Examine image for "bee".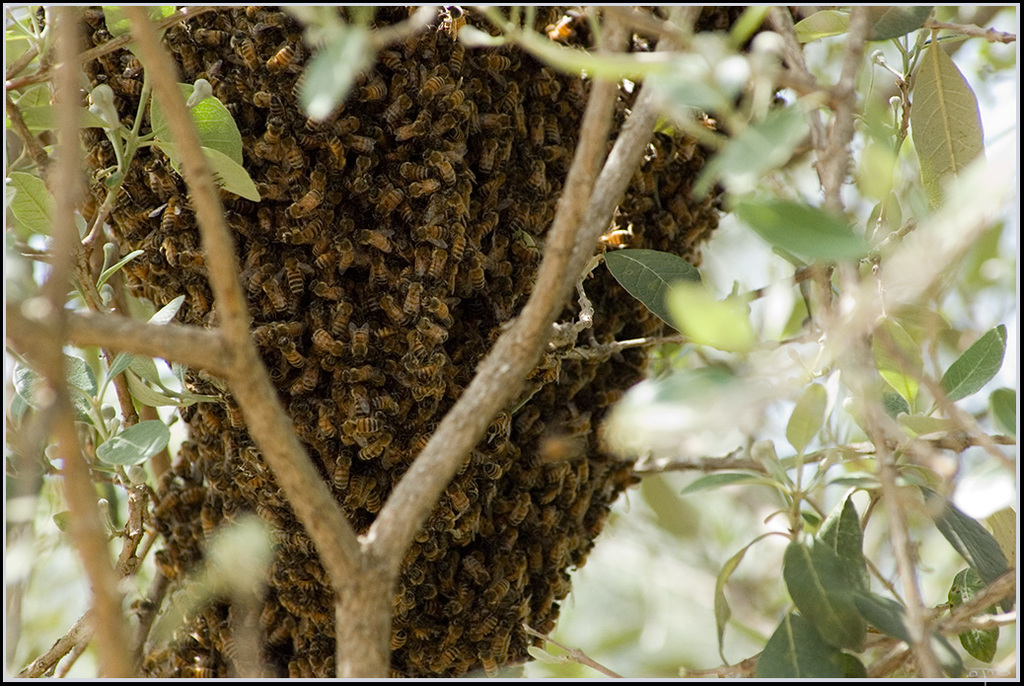
Examination result: [455, 230, 465, 258].
